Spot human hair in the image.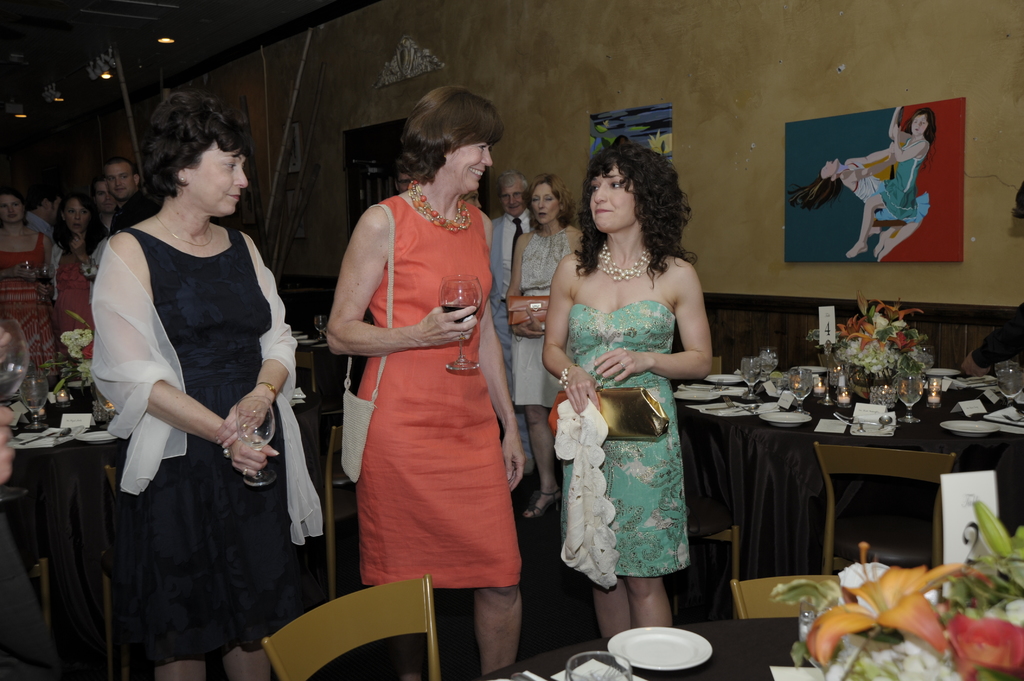
human hair found at l=491, t=166, r=528, b=201.
